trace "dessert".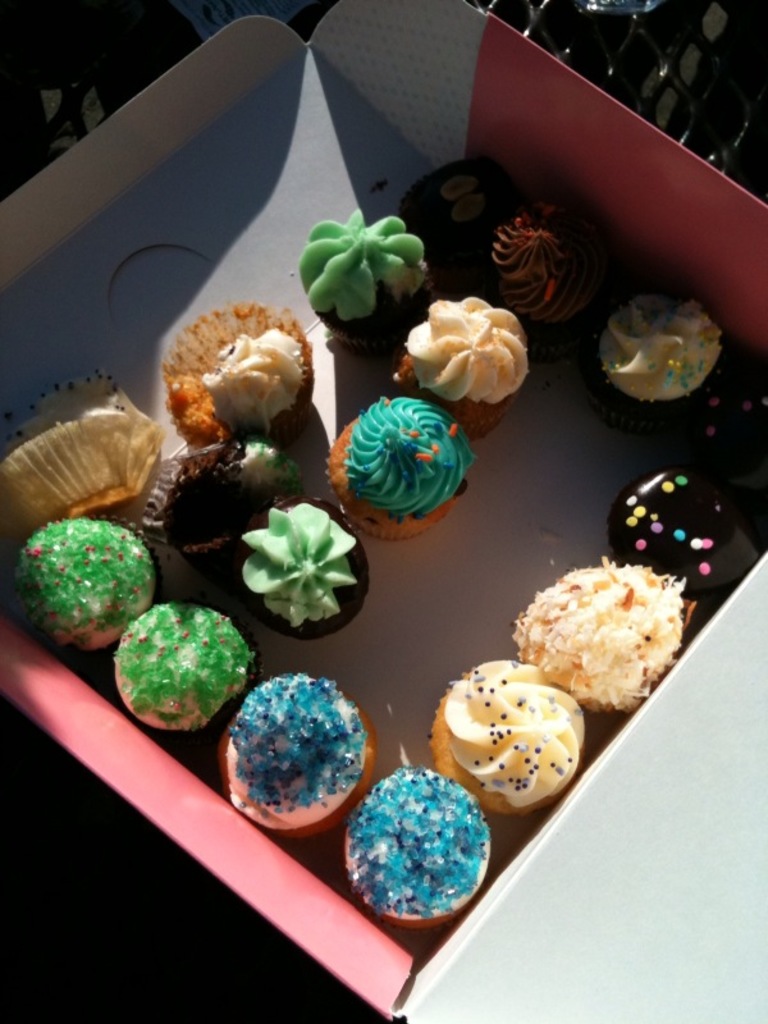
Traced to bbox(613, 458, 767, 602).
